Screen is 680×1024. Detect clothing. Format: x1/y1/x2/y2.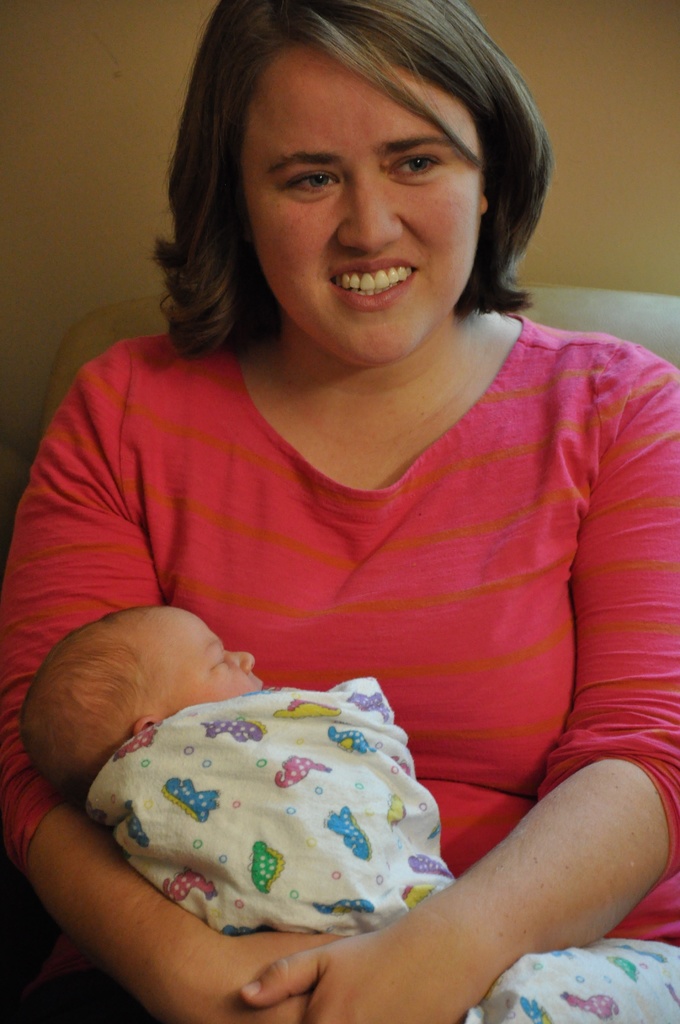
0/302/679/1023.
